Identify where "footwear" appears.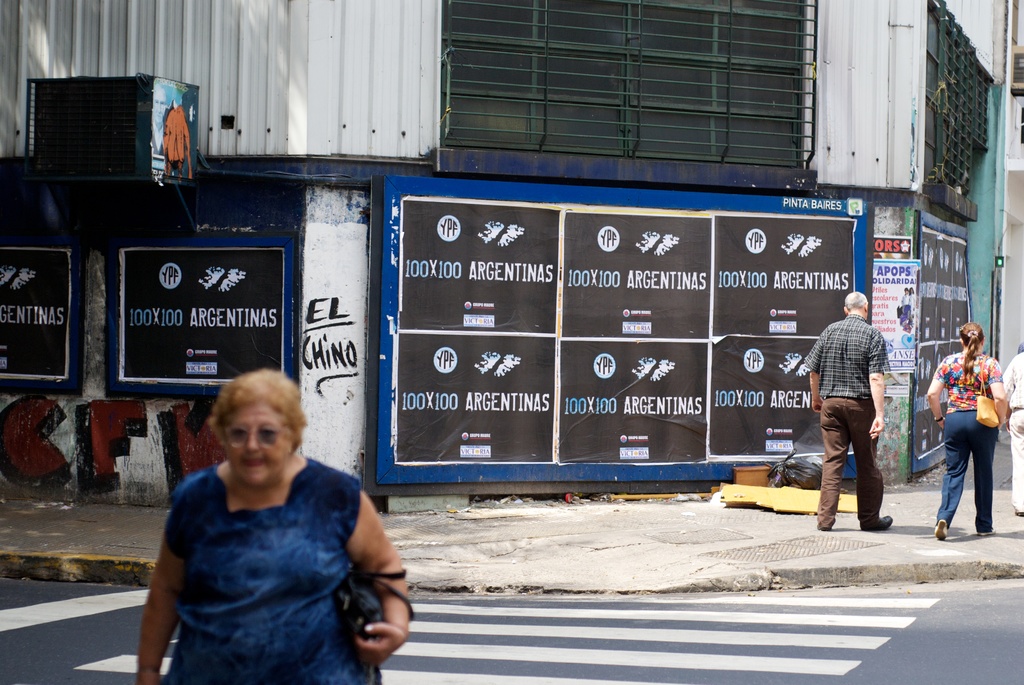
Appears at detection(933, 517, 948, 542).
